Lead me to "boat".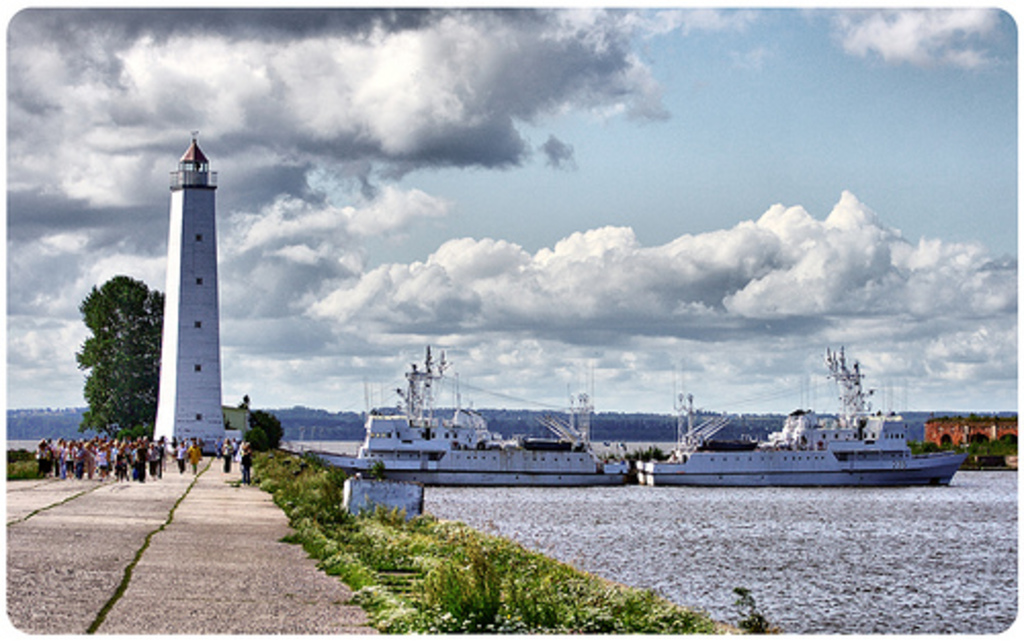
Lead to box=[297, 348, 633, 485].
